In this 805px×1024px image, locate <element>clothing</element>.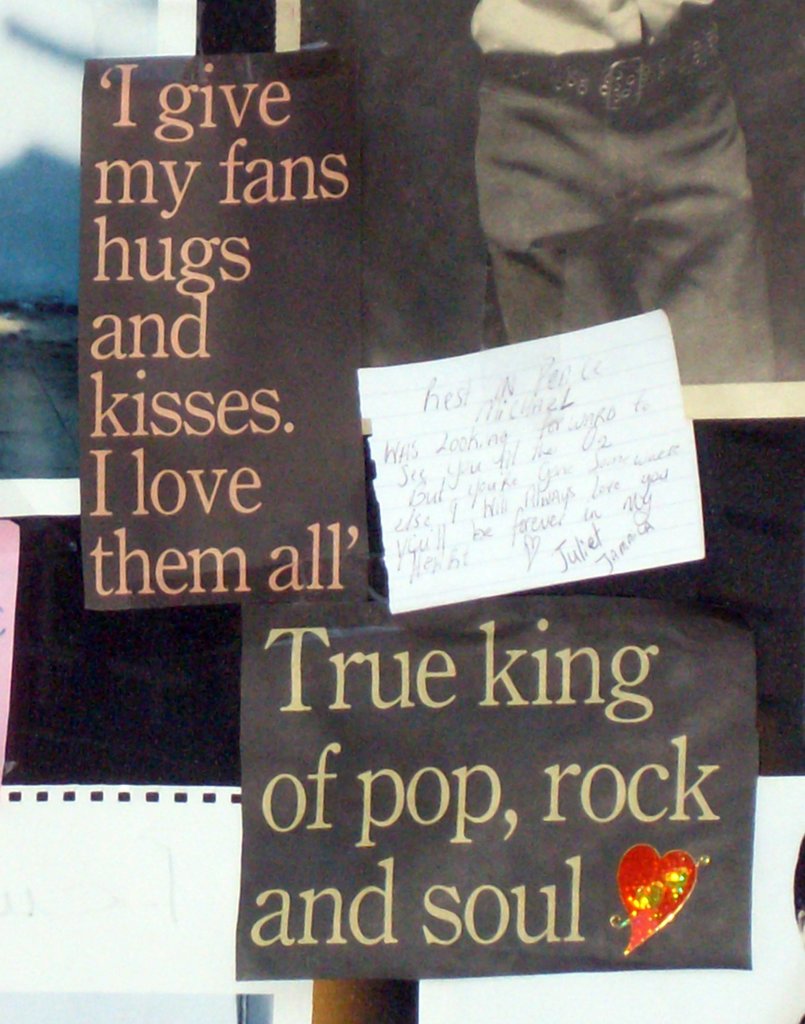
Bounding box: (462, 0, 792, 363).
